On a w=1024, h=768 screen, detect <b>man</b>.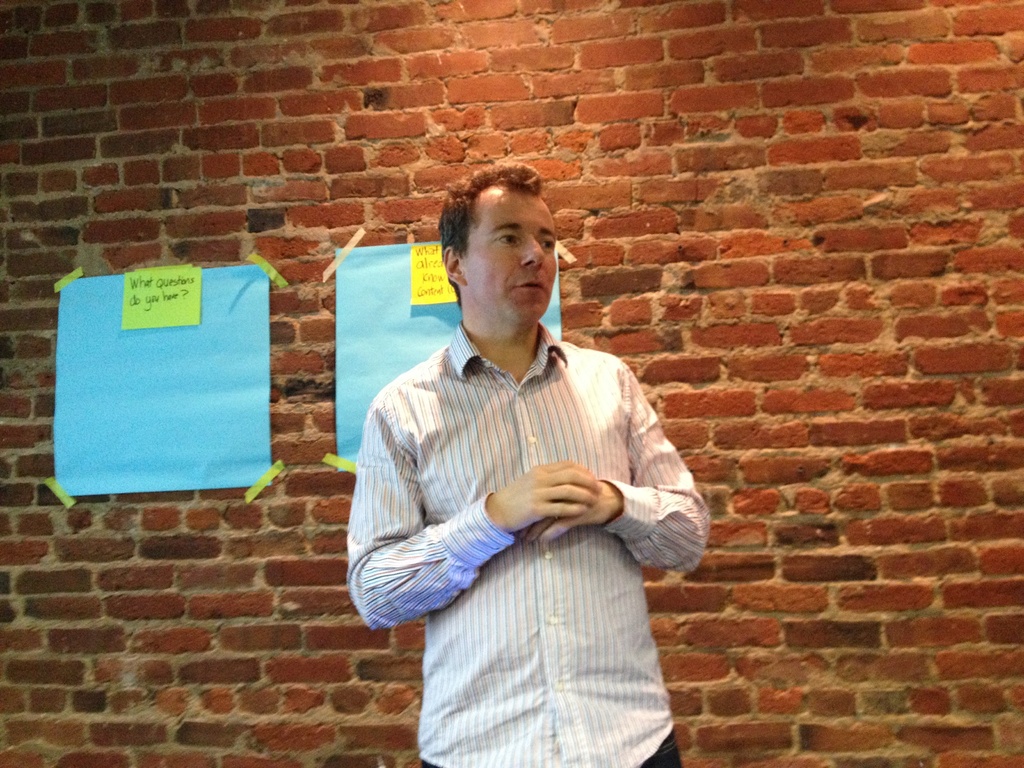
Rect(331, 159, 702, 740).
